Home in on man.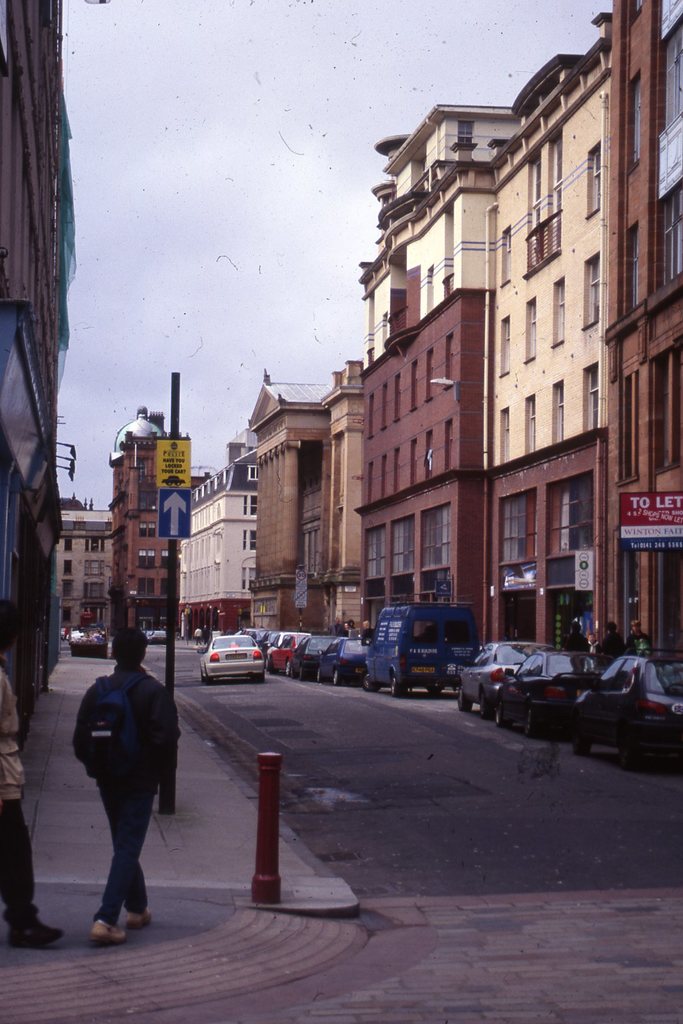
Homed in at x1=360, y1=617, x2=373, y2=652.
